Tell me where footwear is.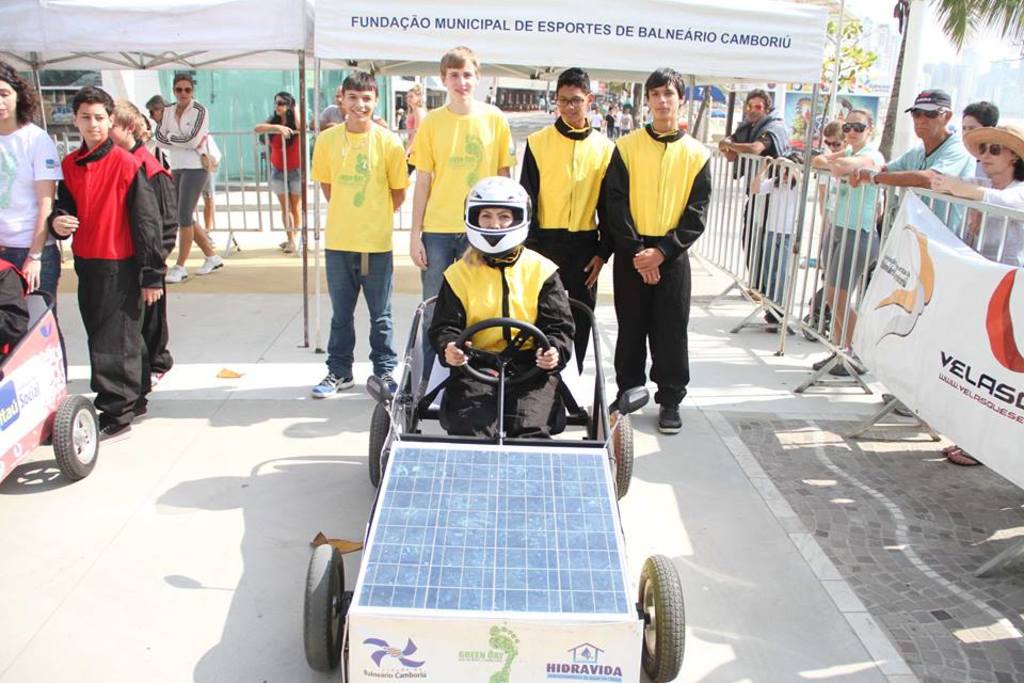
footwear is at rect(652, 404, 687, 441).
